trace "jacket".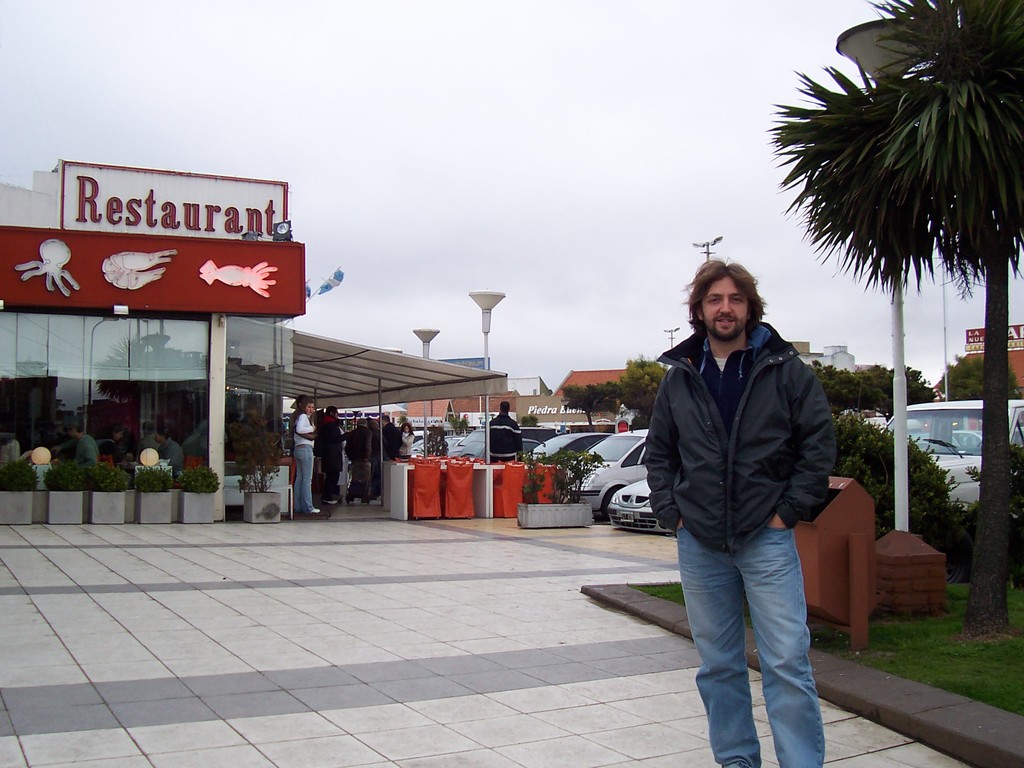
Traced to left=636, top=276, right=841, bottom=562.
